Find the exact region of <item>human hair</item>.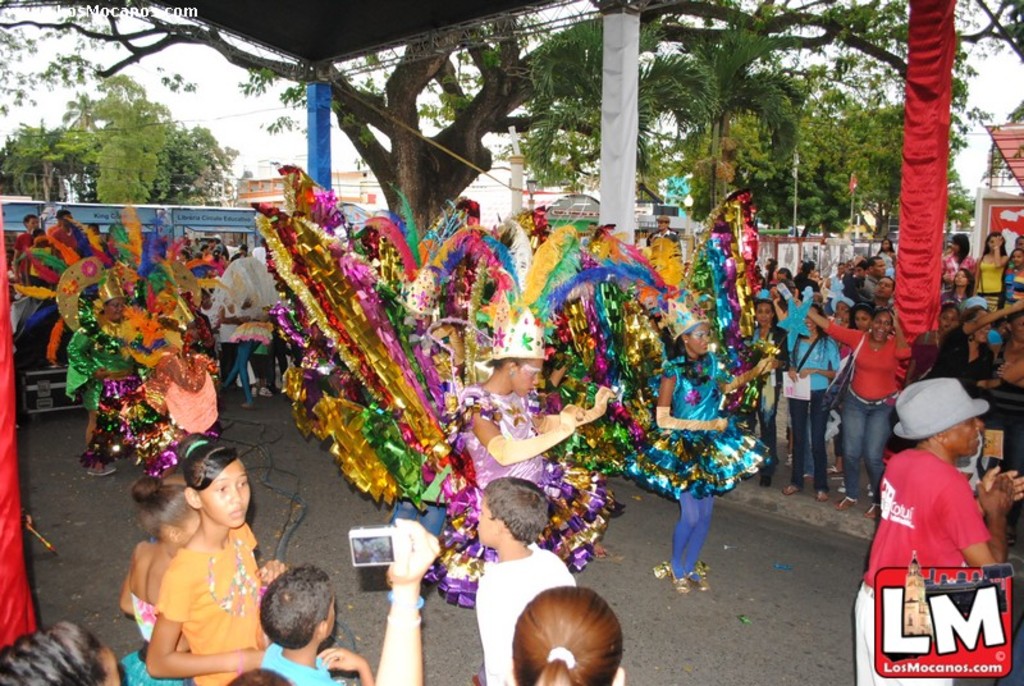
Exact region: (x1=183, y1=444, x2=237, y2=491).
